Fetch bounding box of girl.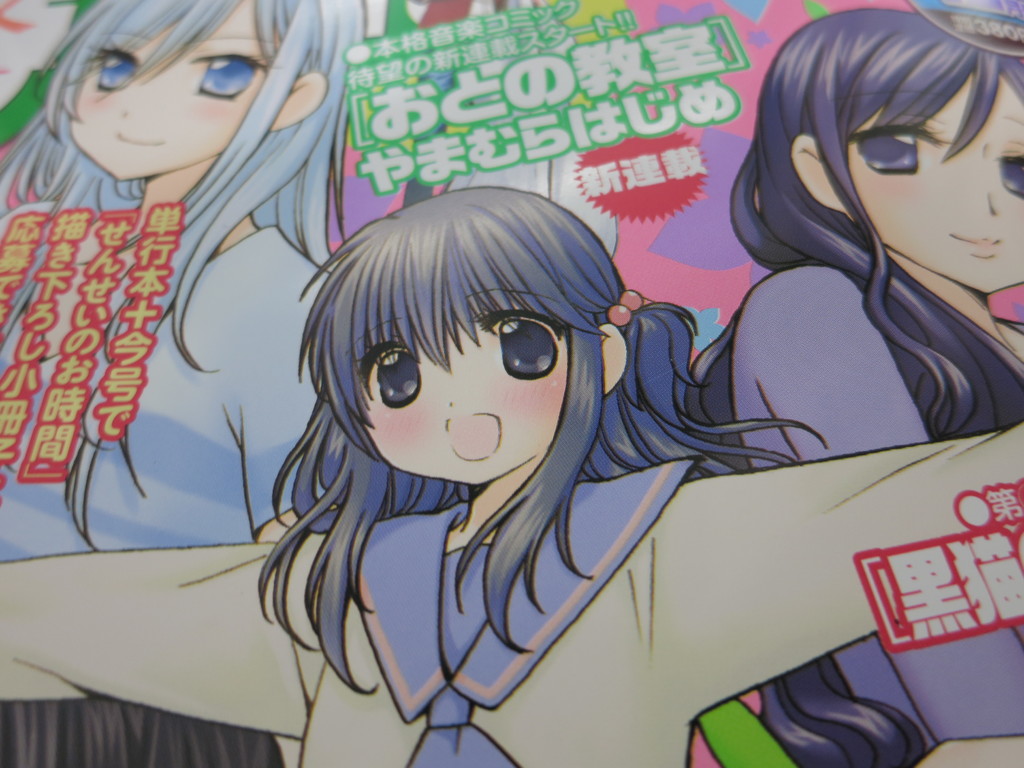
Bbox: pyautogui.locateOnScreen(0, 186, 1023, 767).
